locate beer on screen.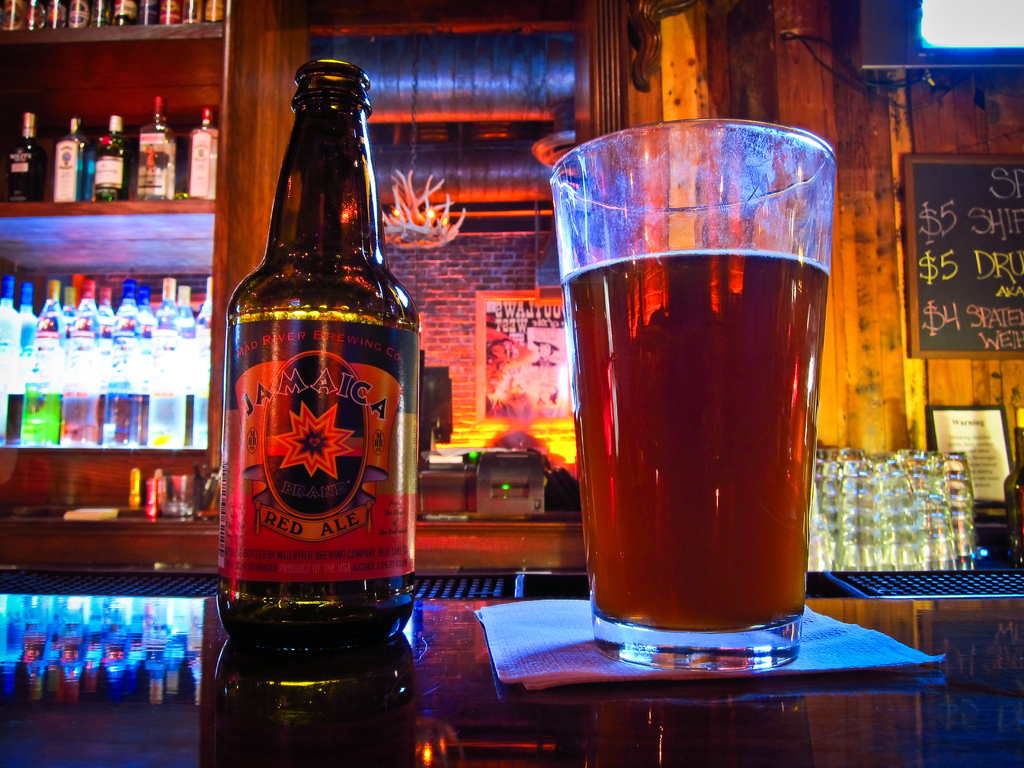
On screen at <region>52, 115, 79, 202</region>.
